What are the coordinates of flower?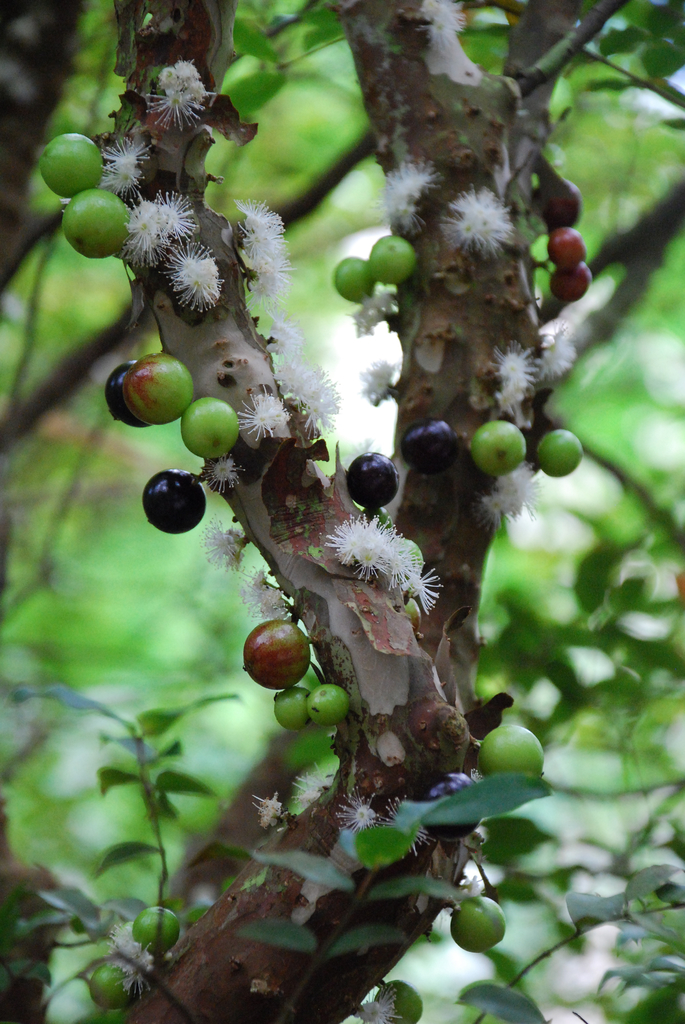
pyautogui.locateOnScreen(195, 518, 251, 576).
